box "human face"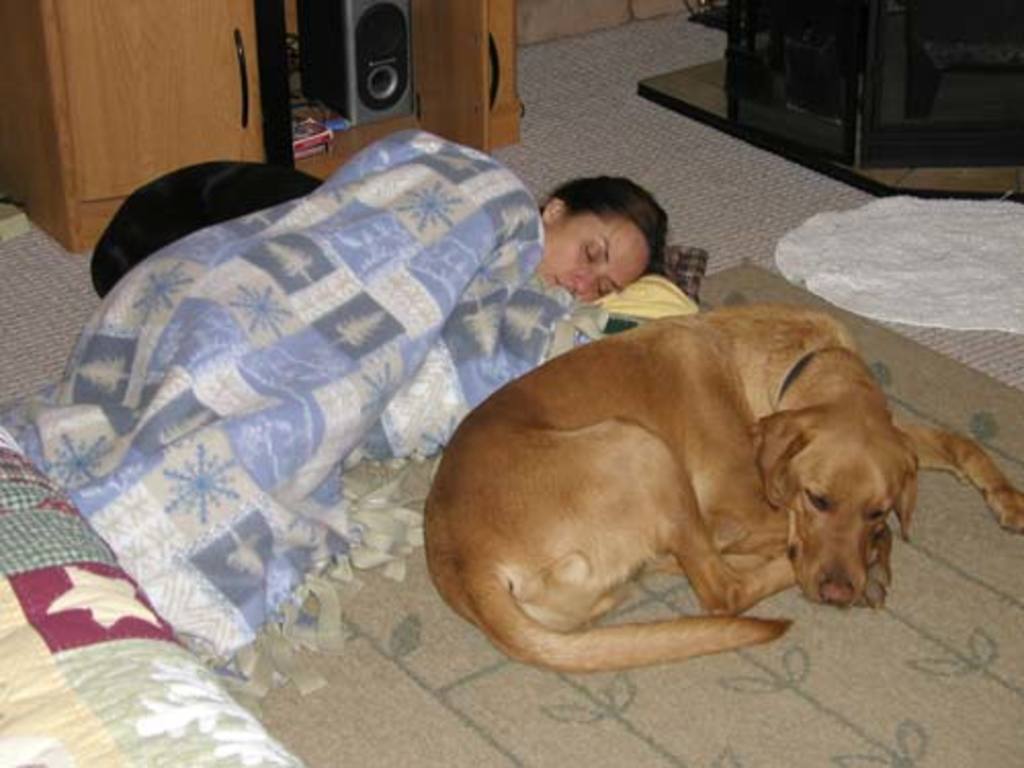
BBox(524, 211, 649, 317)
